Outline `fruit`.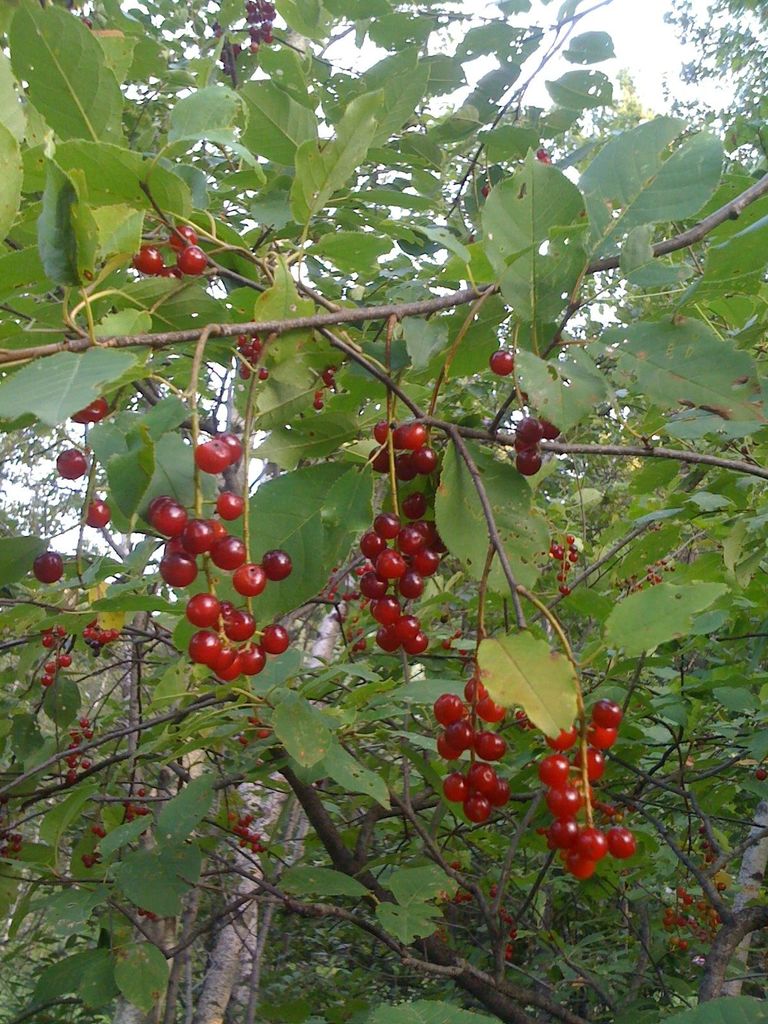
Outline: bbox=[84, 502, 112, 529].
